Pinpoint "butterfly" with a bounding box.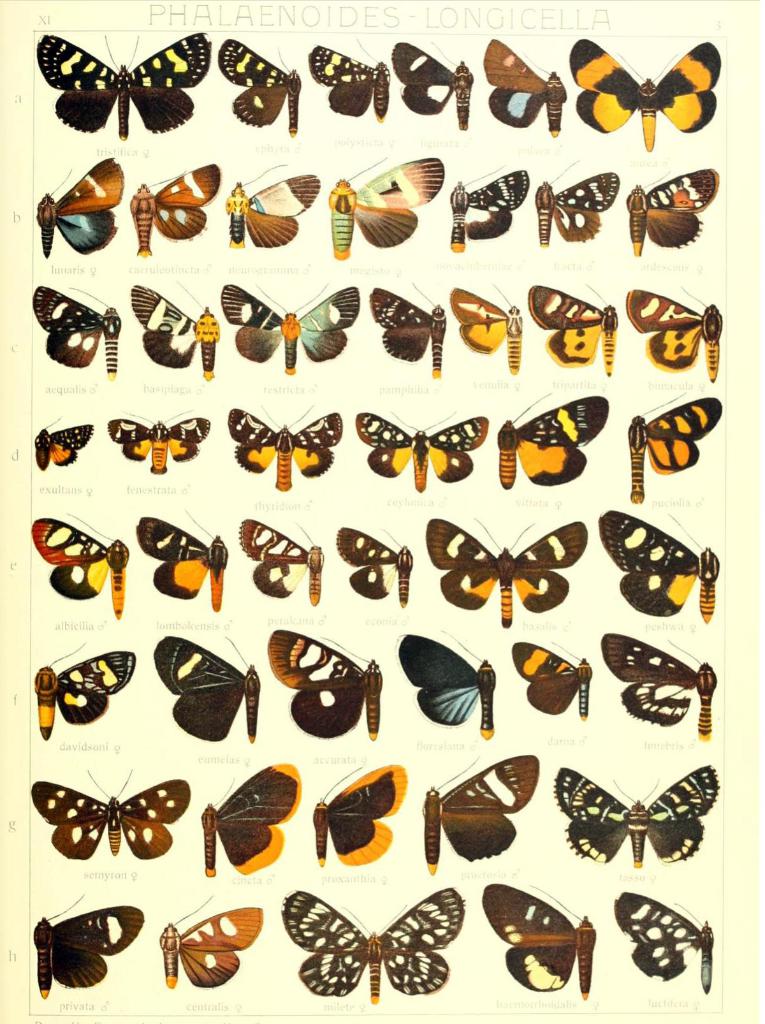
rect(618, 173, 723, 253).
